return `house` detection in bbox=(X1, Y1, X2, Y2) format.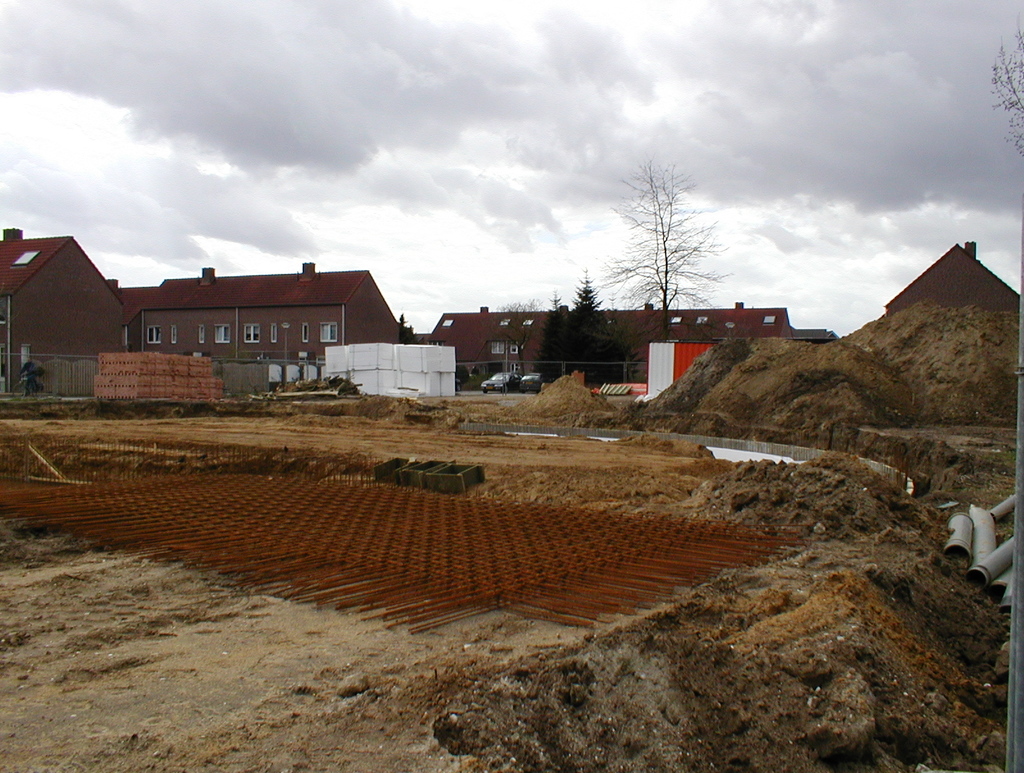
bbox=(135, 261, 403, 385).
